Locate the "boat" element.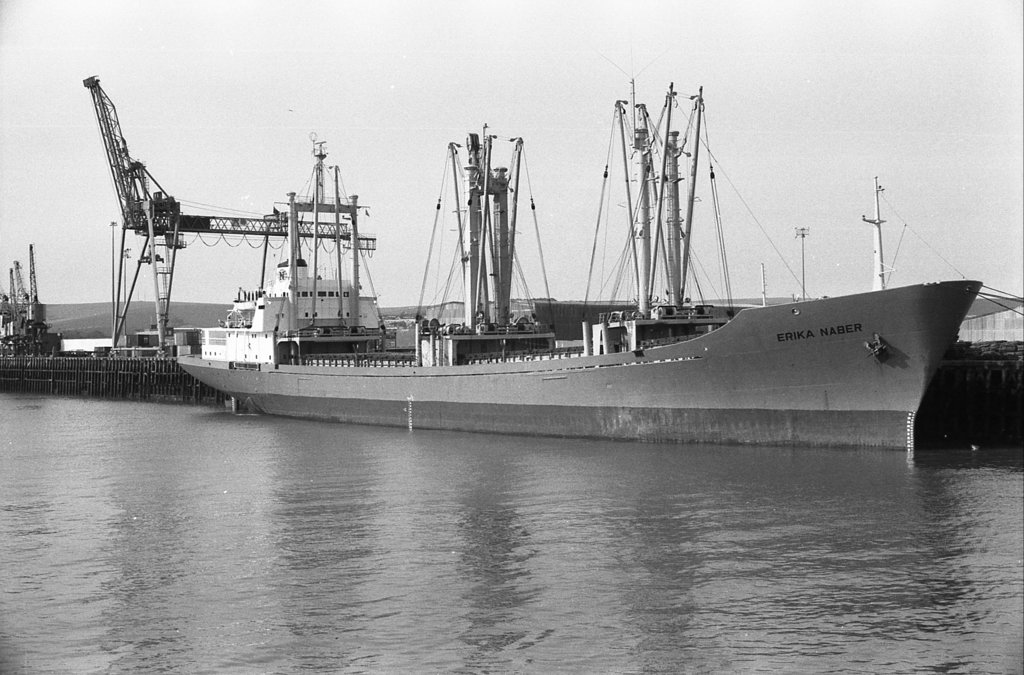
Element bbox: {"left": 100, "top": 76, "right": 1010, "bottom": 460}.
